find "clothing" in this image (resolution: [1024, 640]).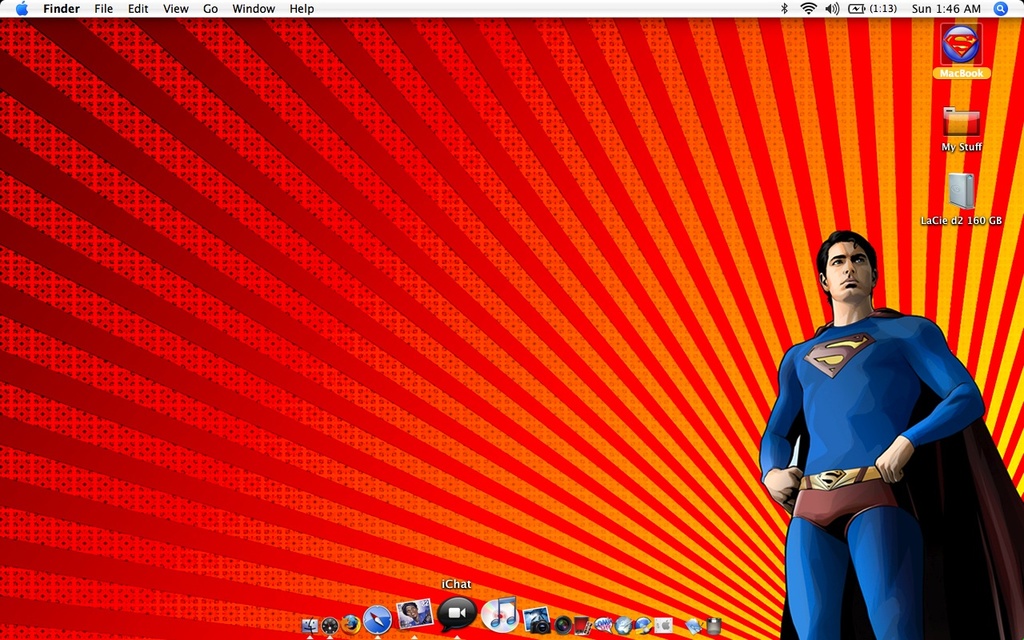
l=781, t=299, r=968, b=606.
